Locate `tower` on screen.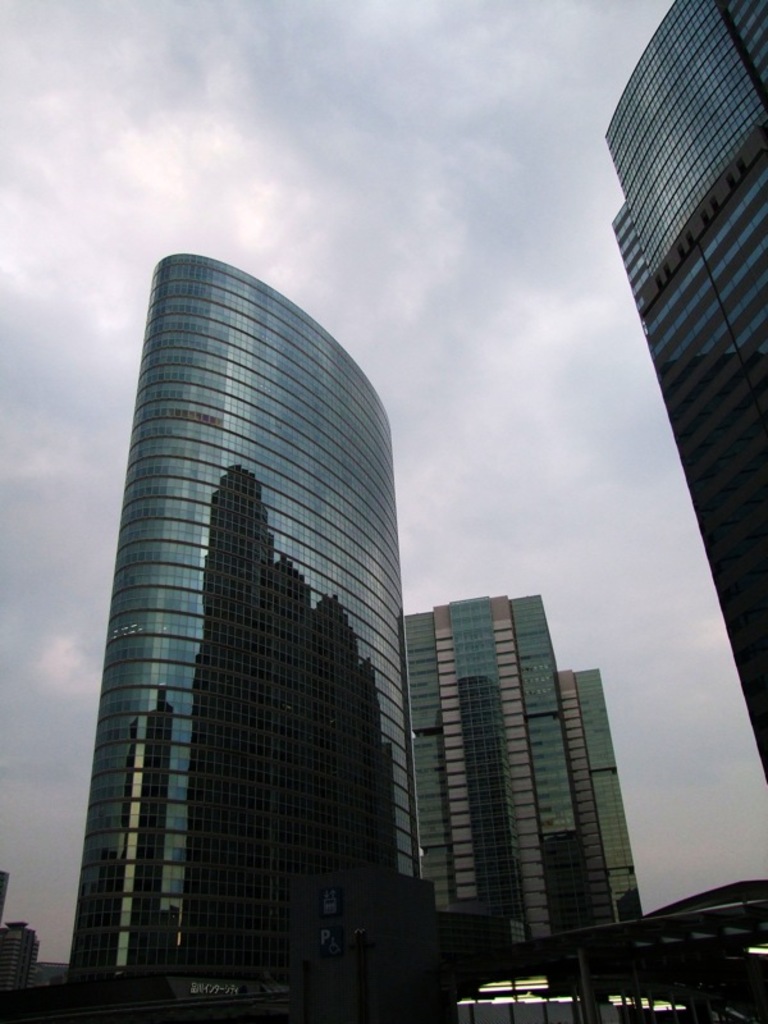
On screen at BBox(604, 0, 767, 790).
